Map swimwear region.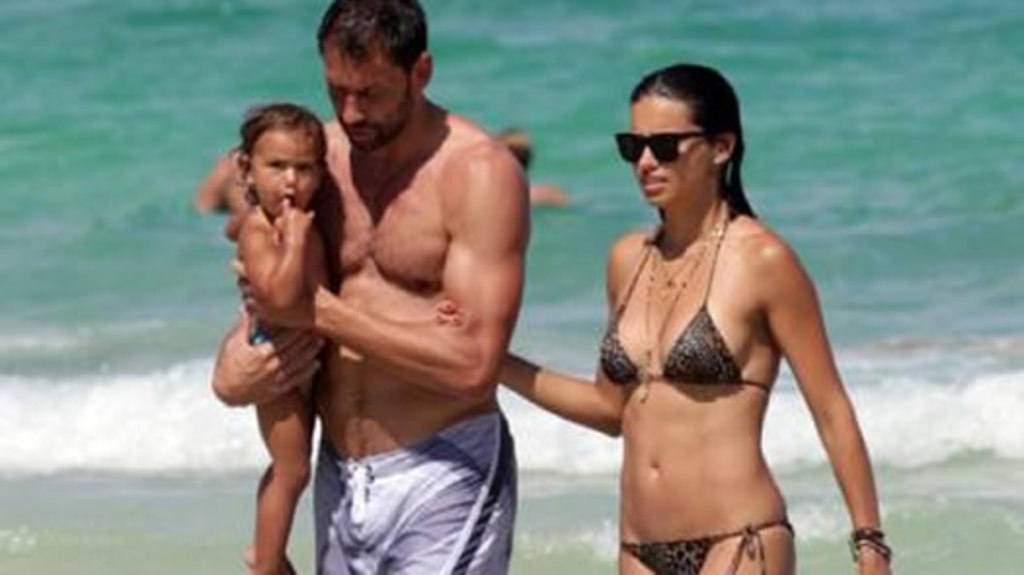
Mapped to l=310, t=402, r=511, b=573.
